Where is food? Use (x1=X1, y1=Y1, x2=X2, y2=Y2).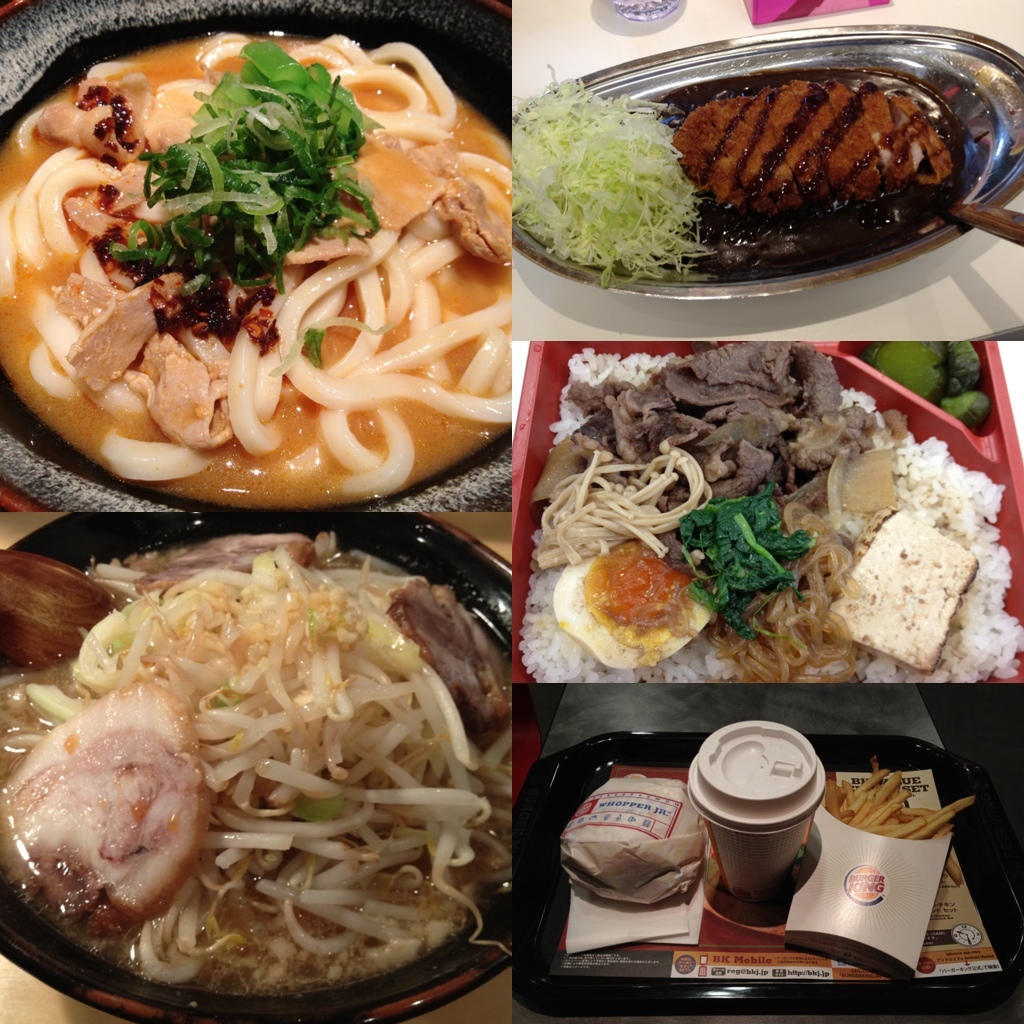
(x1=513, y1=341, x2=1023, y2=682).
